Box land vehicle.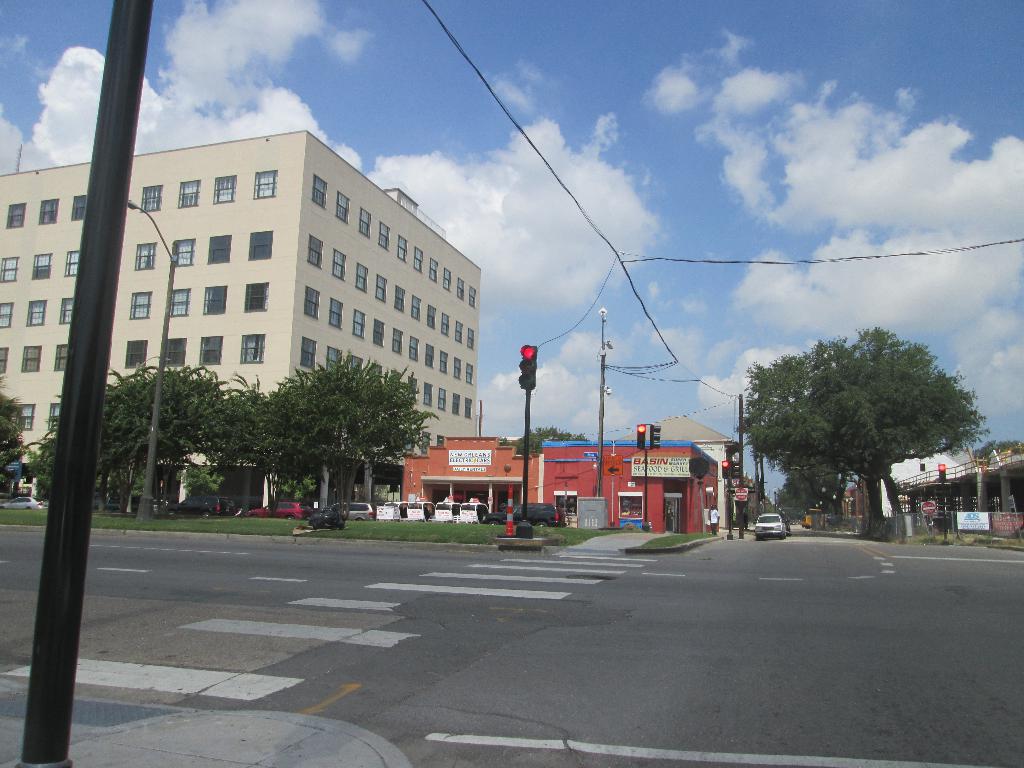
crop(746, 512, 781, 540).
